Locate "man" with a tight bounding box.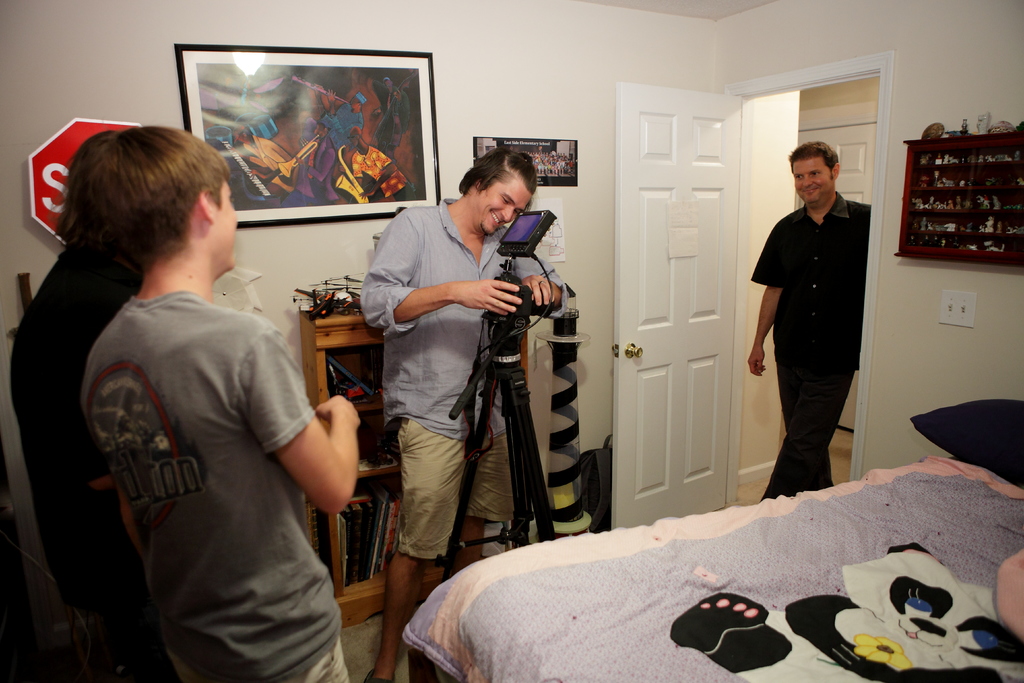
<region>365, 144, 569, 682</region>.
